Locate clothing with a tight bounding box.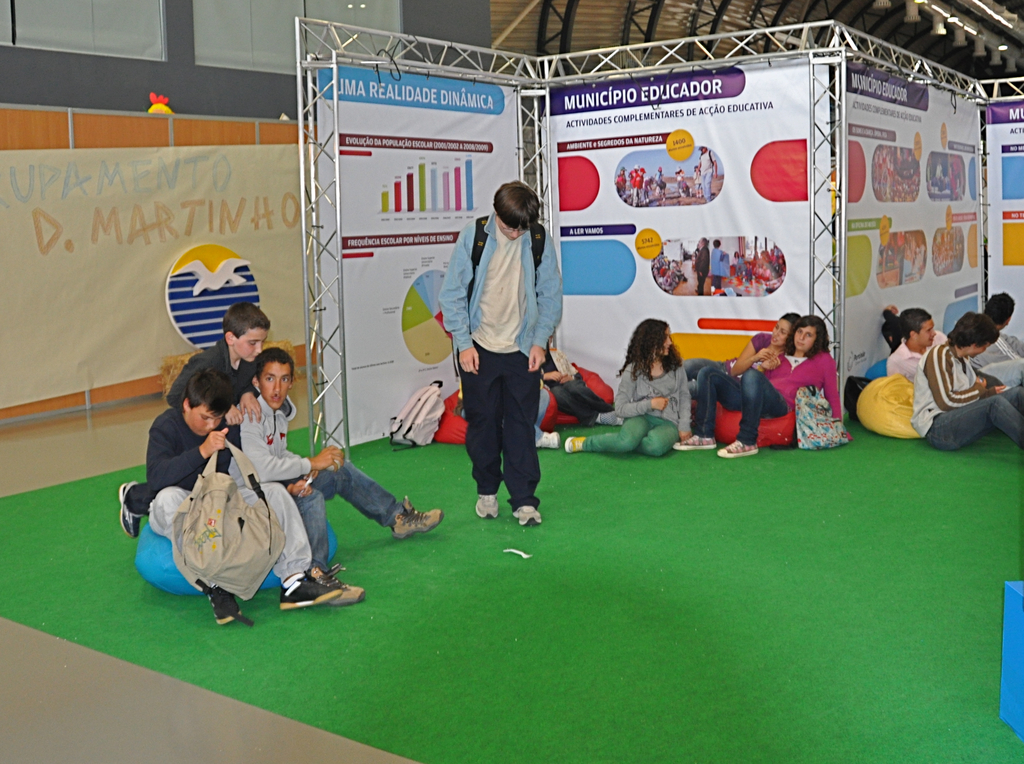
x1=150 y1=406 x2=314 y2=599.
